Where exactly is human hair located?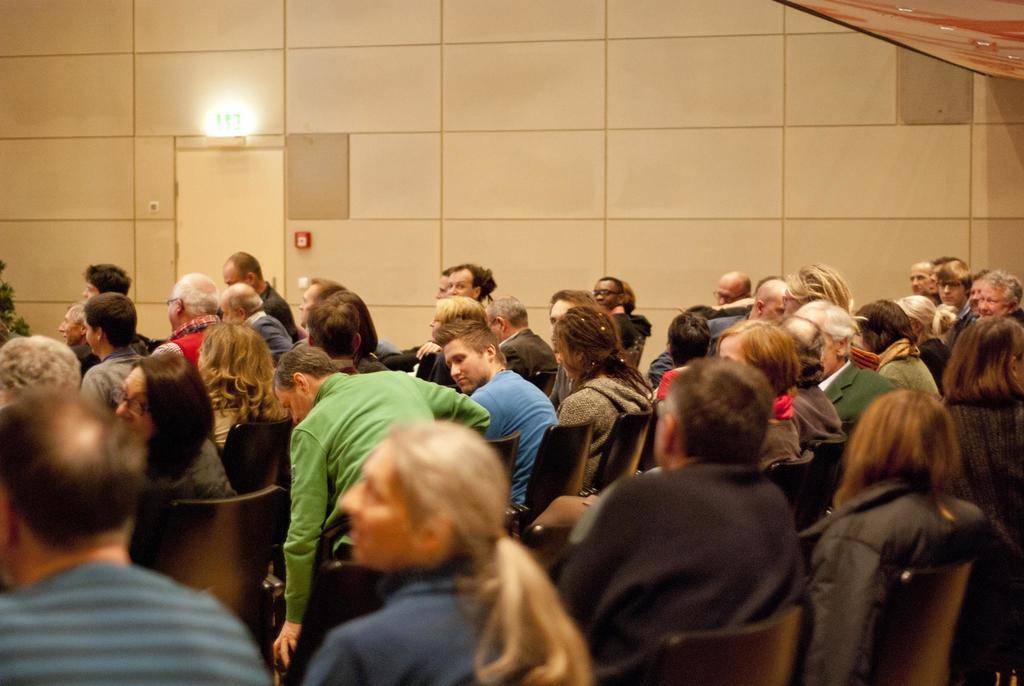
Its bounding box is bbox=(930, 253, 947, 272).
